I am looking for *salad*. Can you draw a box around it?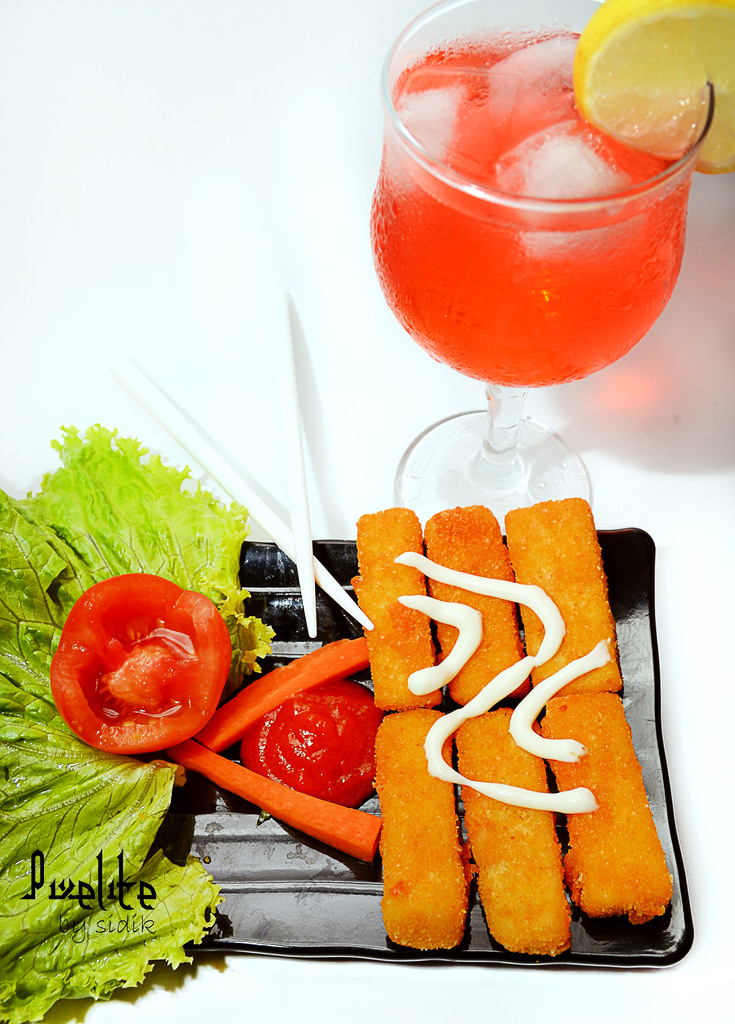
Sure, the bounding box is (0, 415, 670, 1023).
